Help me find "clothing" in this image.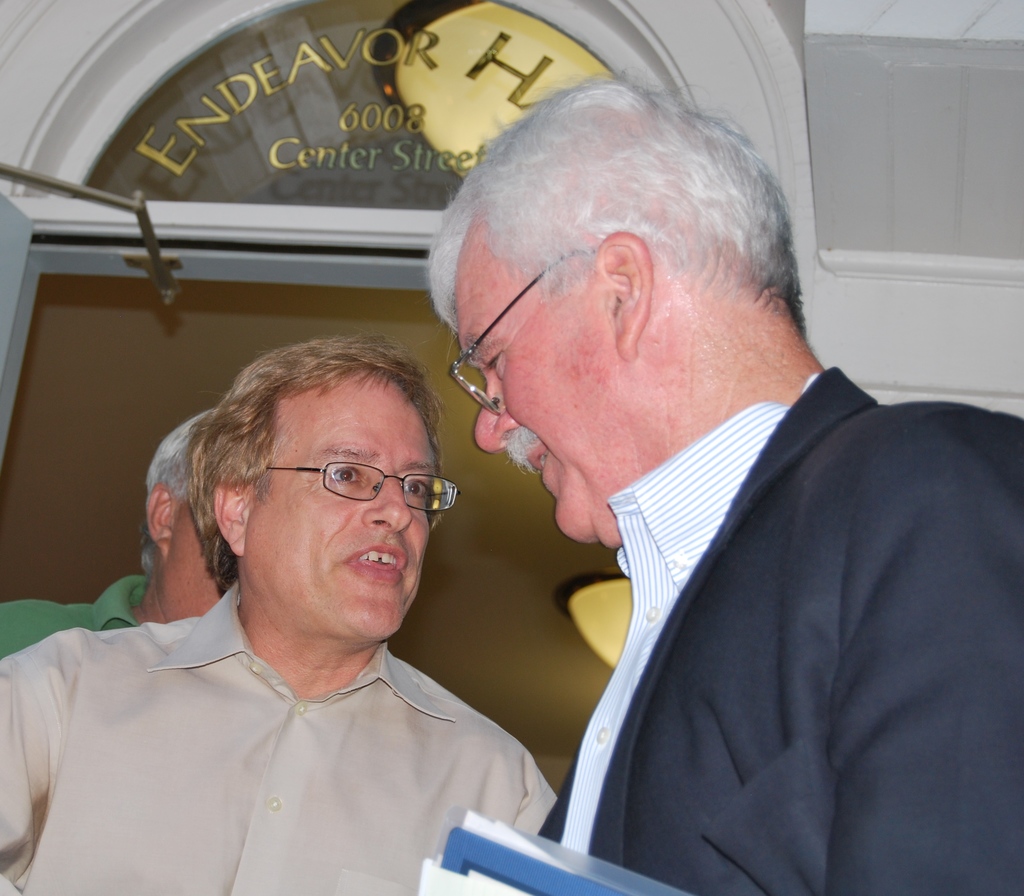
Found it: l=467, t=331, r=1017, b=895.
